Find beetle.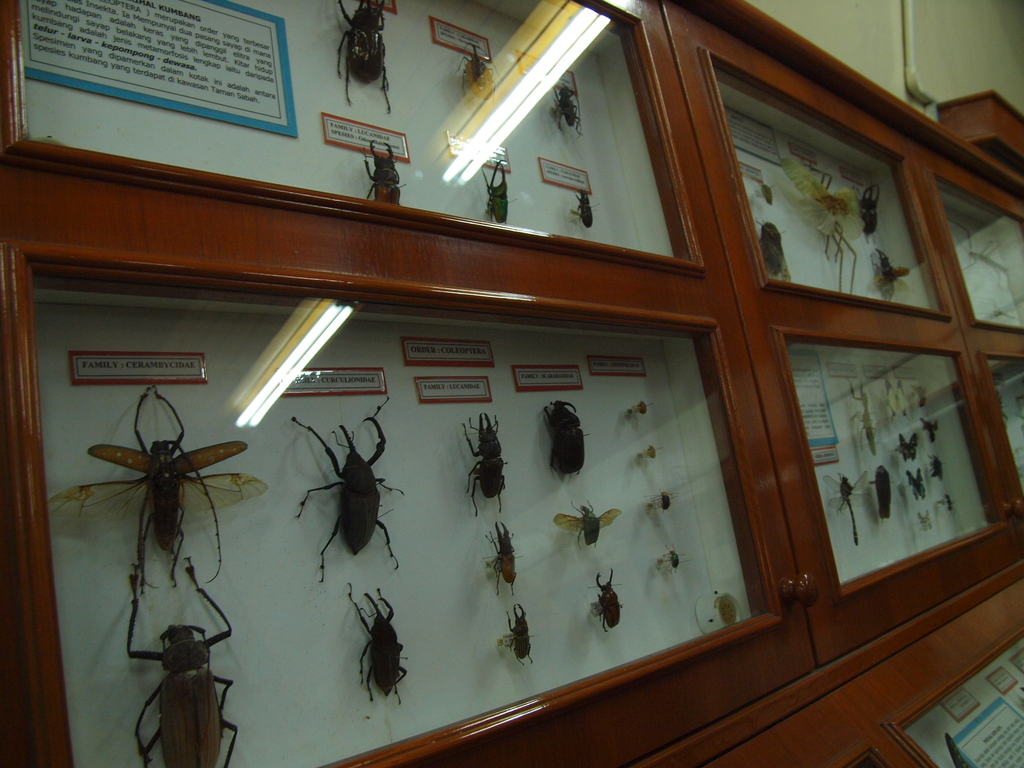
513/606/532/659.
